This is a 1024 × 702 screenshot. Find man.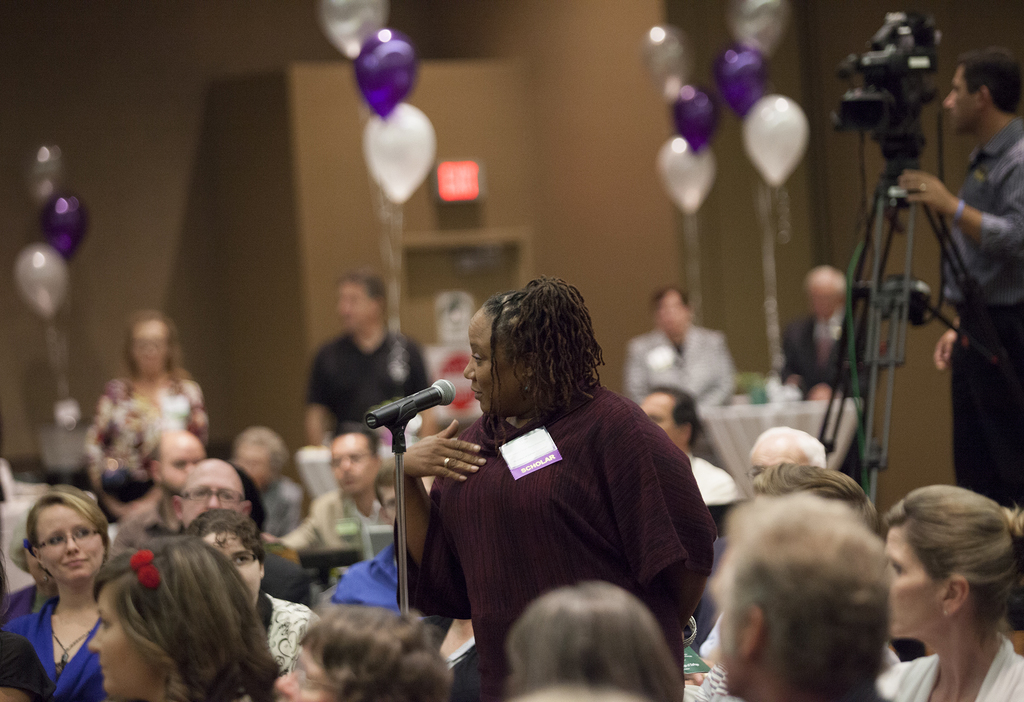
Bounding box: x1=897 y1=48 x2=1023 y2=506.
